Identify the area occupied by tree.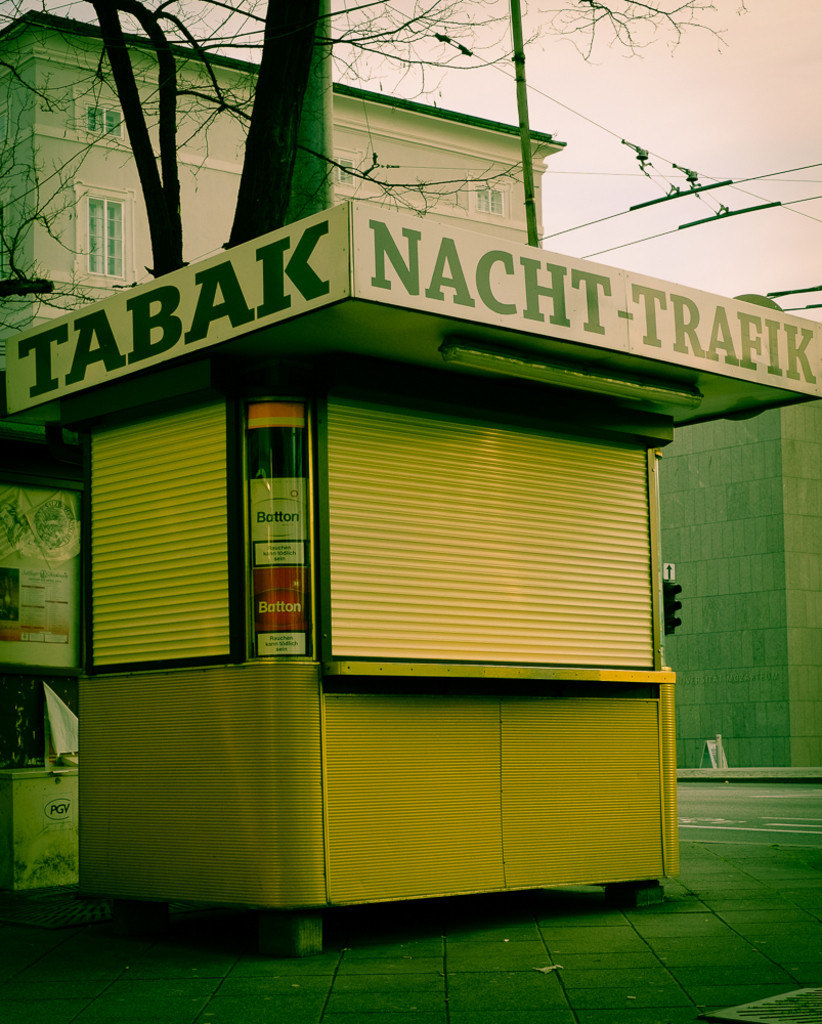
Area: x1=0, y1=0, x2=754, y2=278.
